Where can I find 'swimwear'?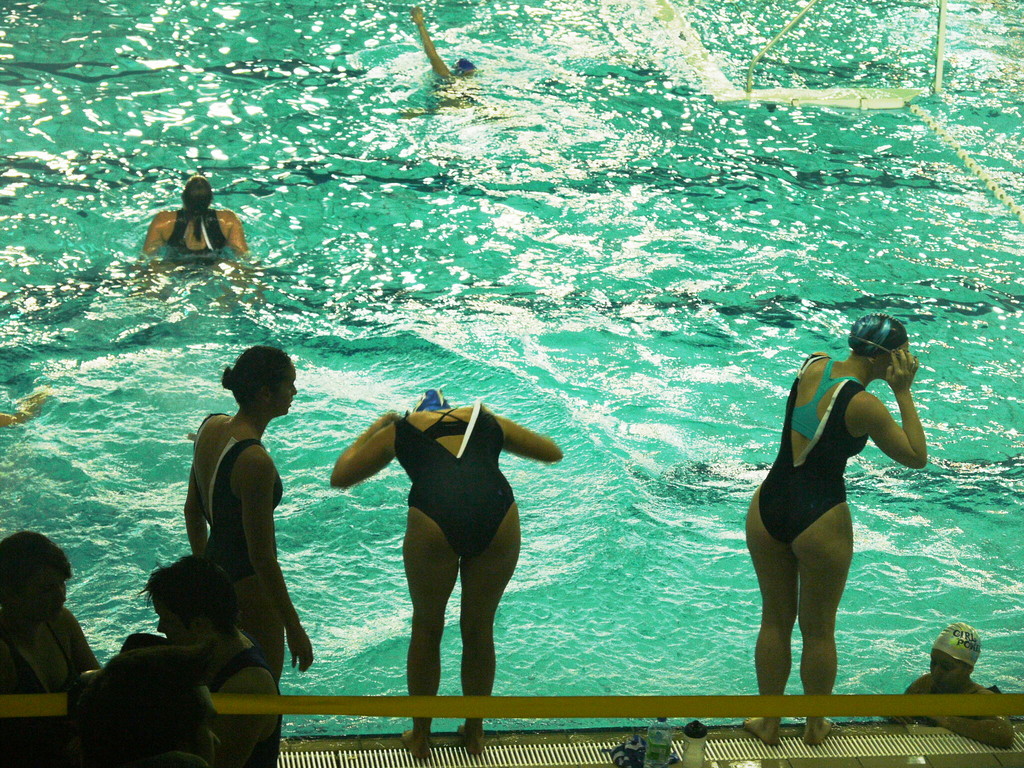
You can find it at detection(759, 356, 867, 542).
